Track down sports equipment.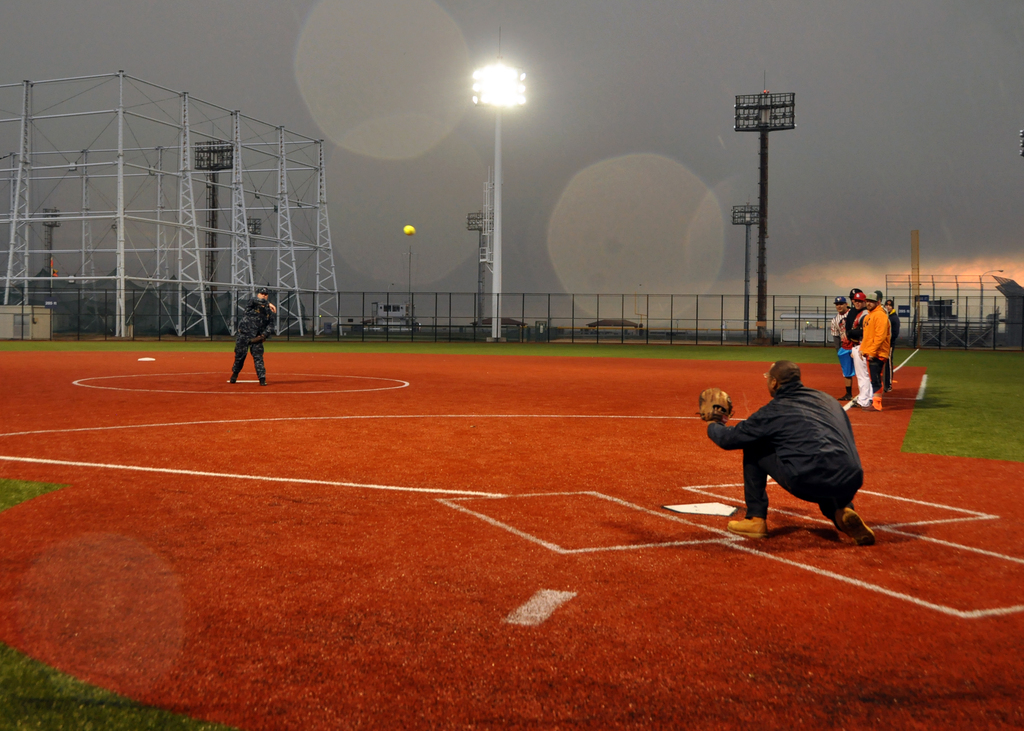
Tracked to [402,224,417,237].
